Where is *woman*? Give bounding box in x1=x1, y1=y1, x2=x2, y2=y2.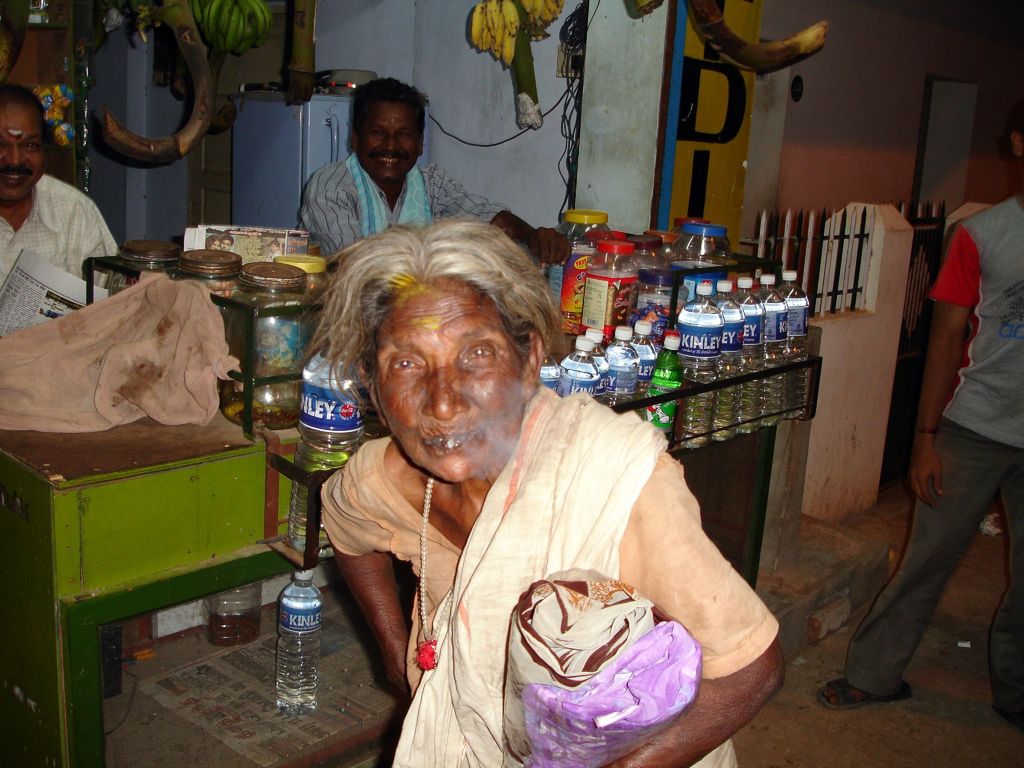
x1=316, y1=182, x2=724, y2=757.
